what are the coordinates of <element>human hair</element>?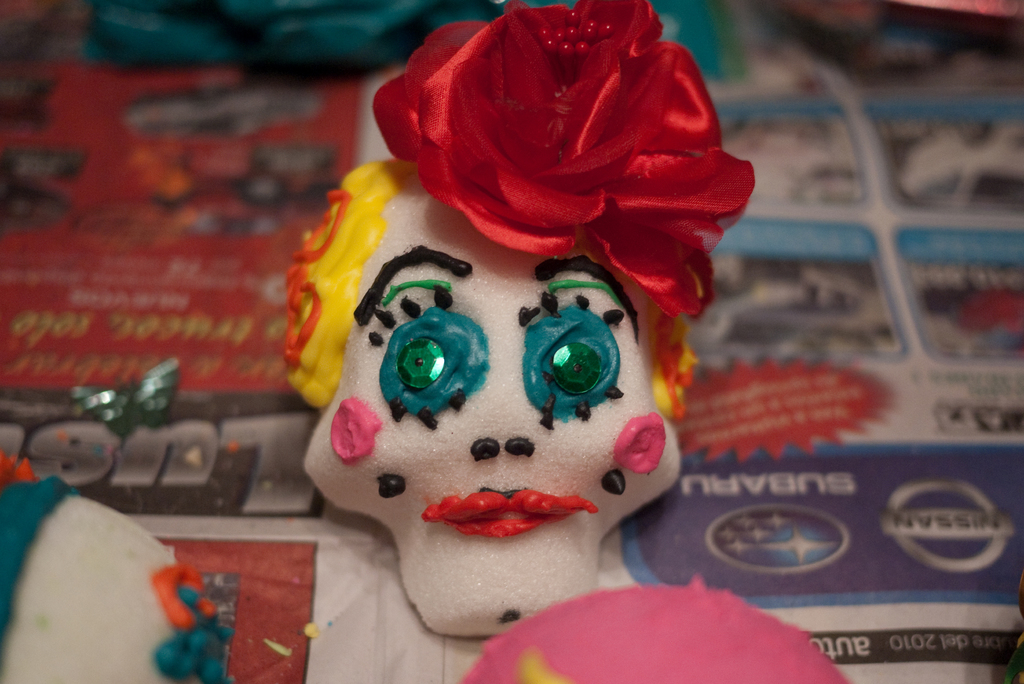
[x1=283, y1=151, x2=703, y2=419].
